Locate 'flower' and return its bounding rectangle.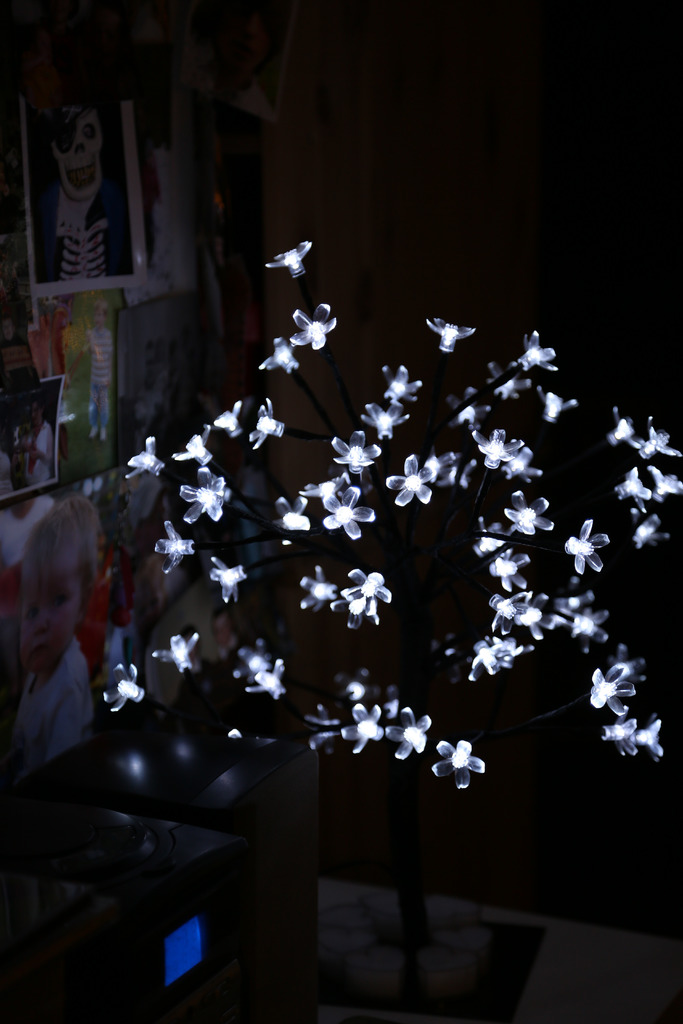
<bbox>255, 342, 300, 373</bbox>.
